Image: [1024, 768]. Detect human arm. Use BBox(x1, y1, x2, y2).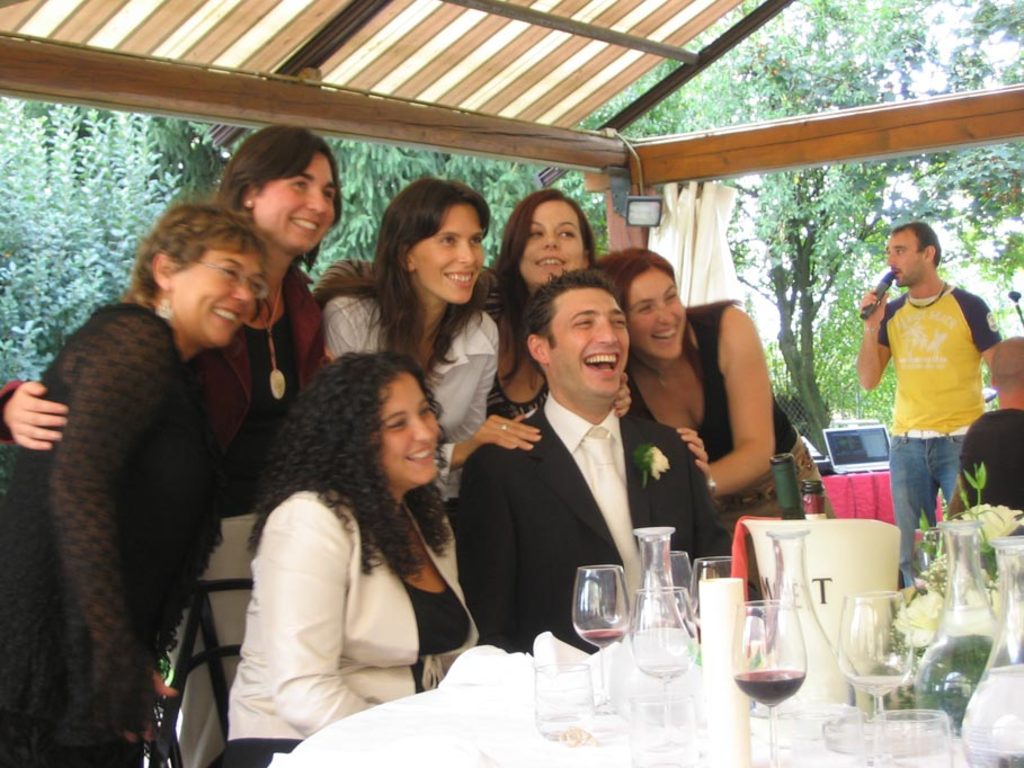
BBox(927, 405, 1006, 529).
